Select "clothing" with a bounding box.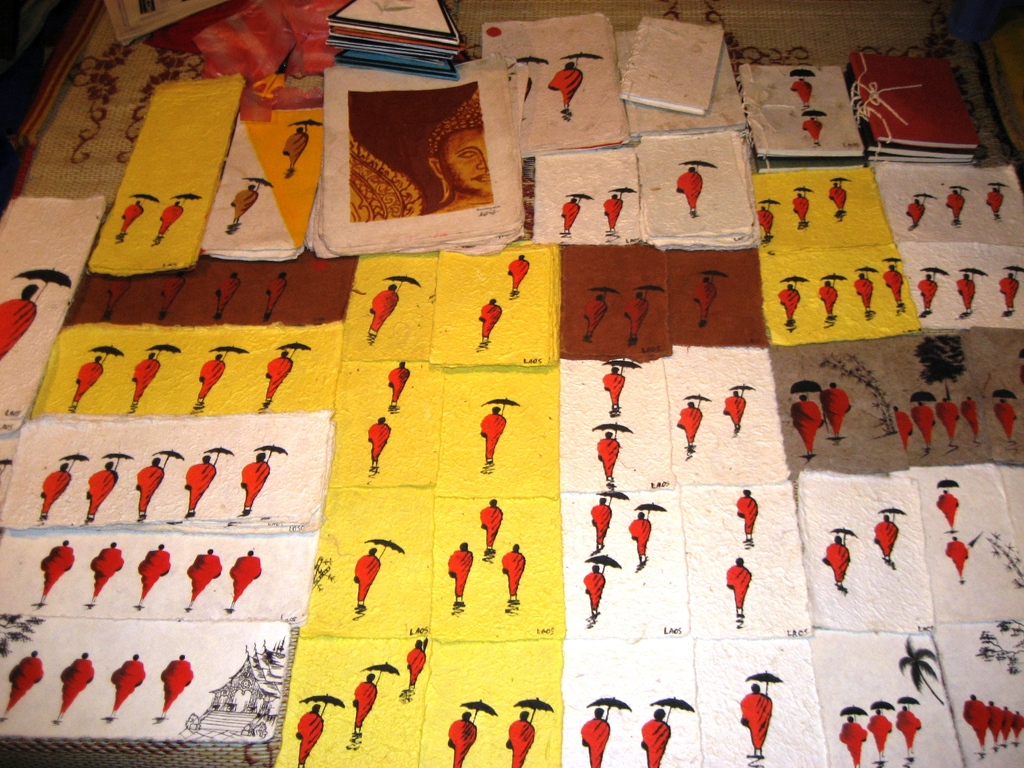
Rect(937, 498, 957, 524).
